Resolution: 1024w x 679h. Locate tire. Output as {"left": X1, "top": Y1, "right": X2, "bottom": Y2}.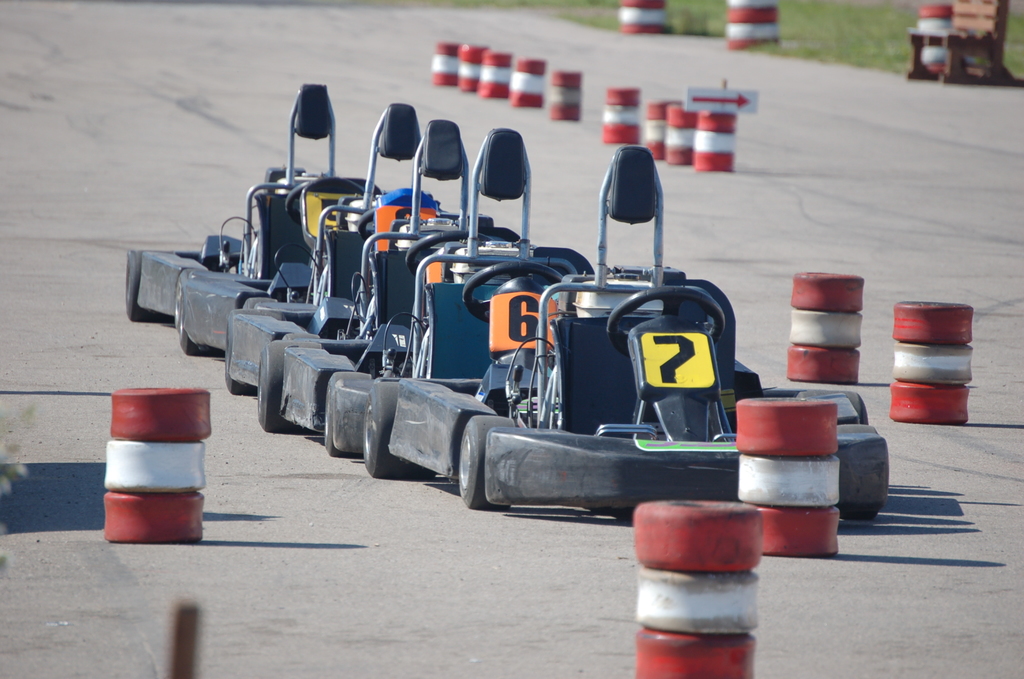
{"left": 550, "top": 100, "right": 580, "bottom": 120}.
